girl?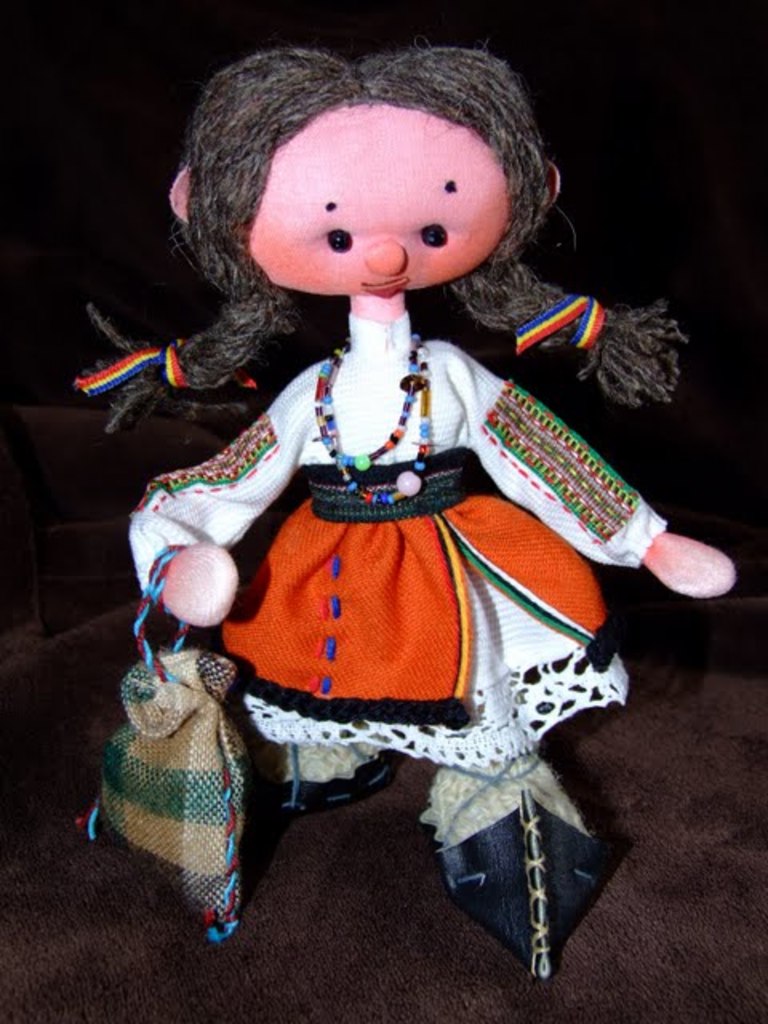
bbox=(69, 34, 739, 982)
